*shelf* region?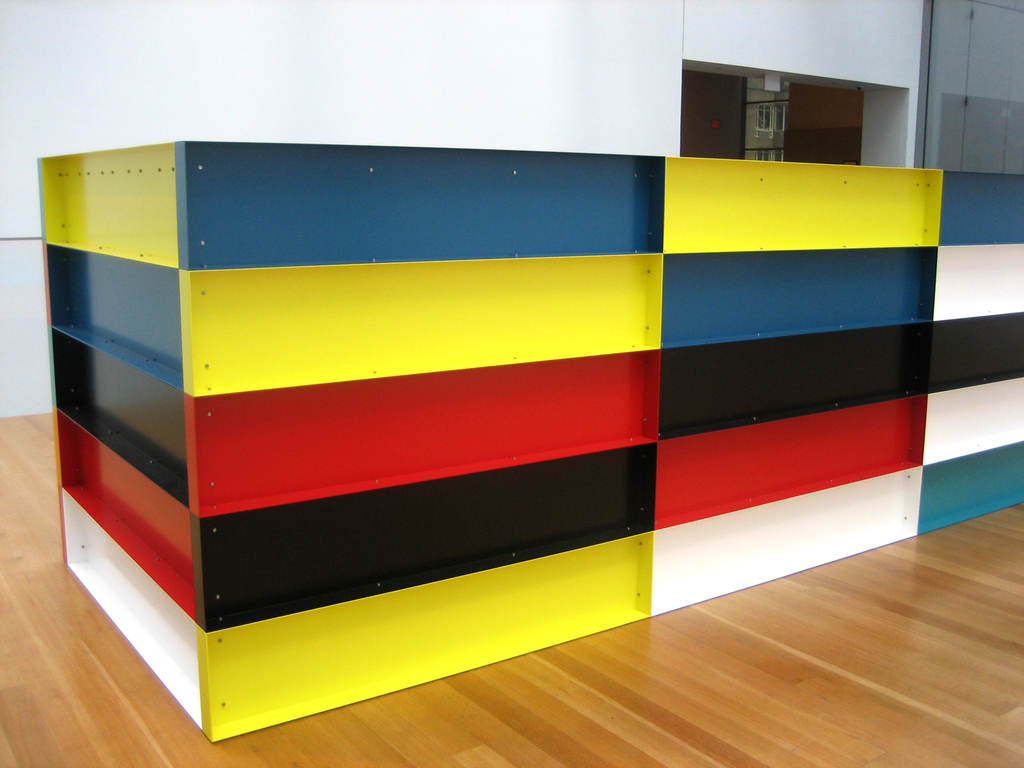
{"x1": 33, "y1": 131, "x2": 204, "y2": 729}
